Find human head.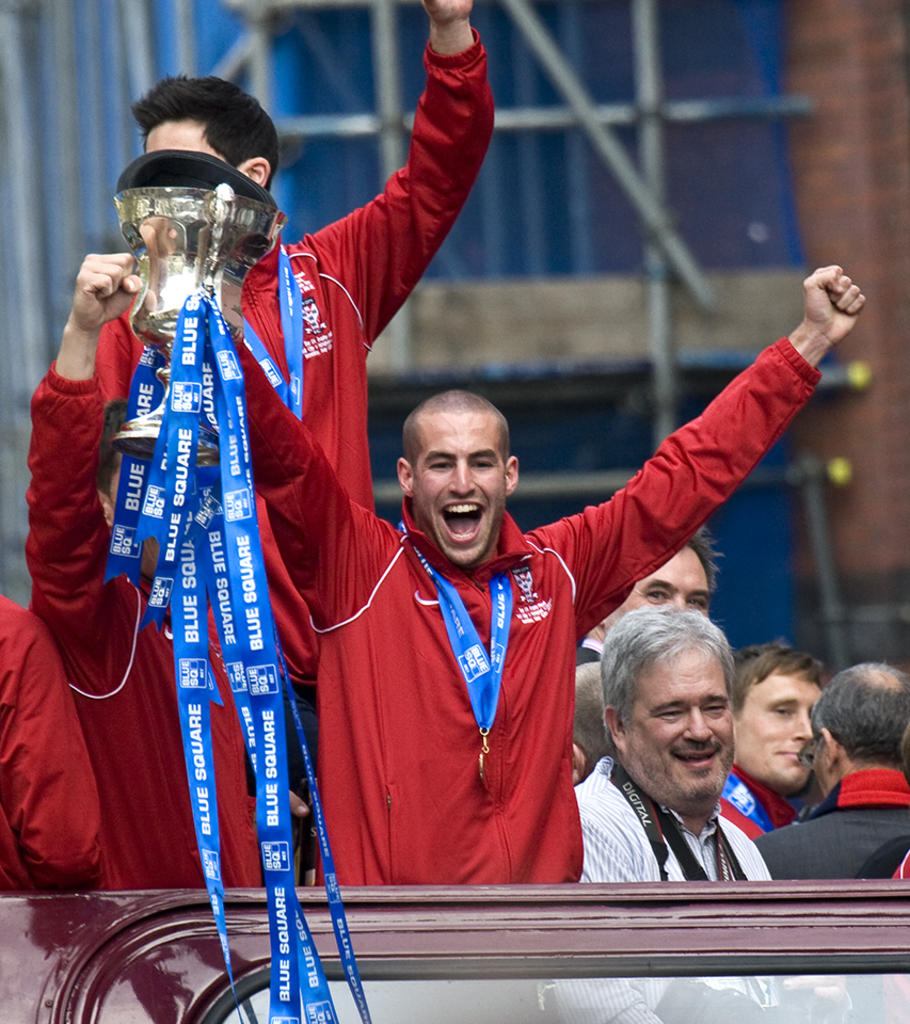
box(131, 71, 286, 199).
